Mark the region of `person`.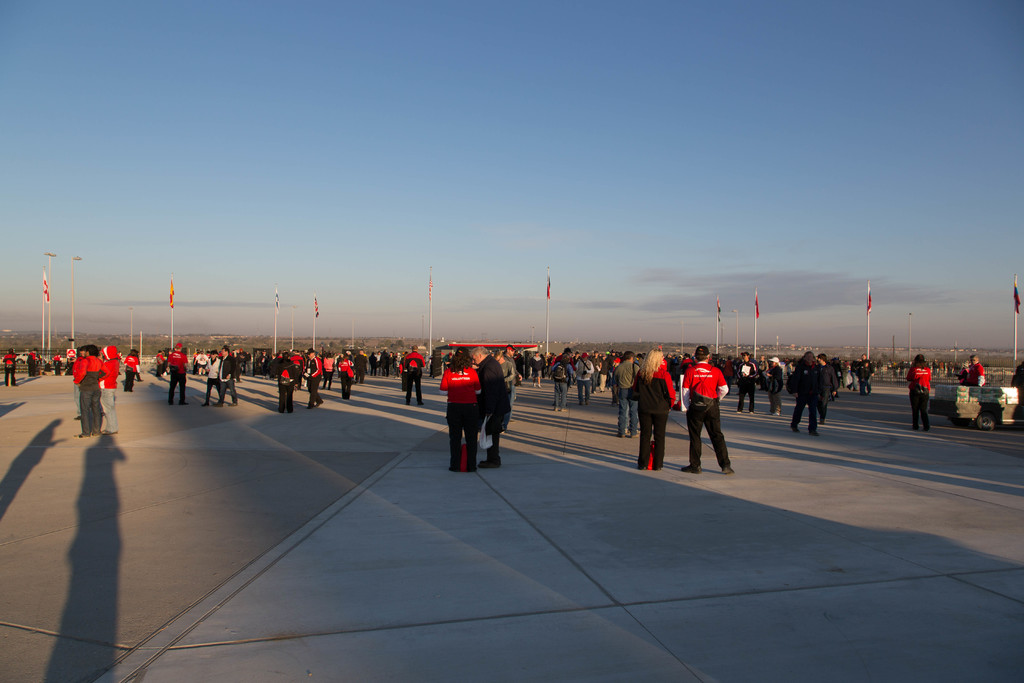
Region: [442,351,479,476].
